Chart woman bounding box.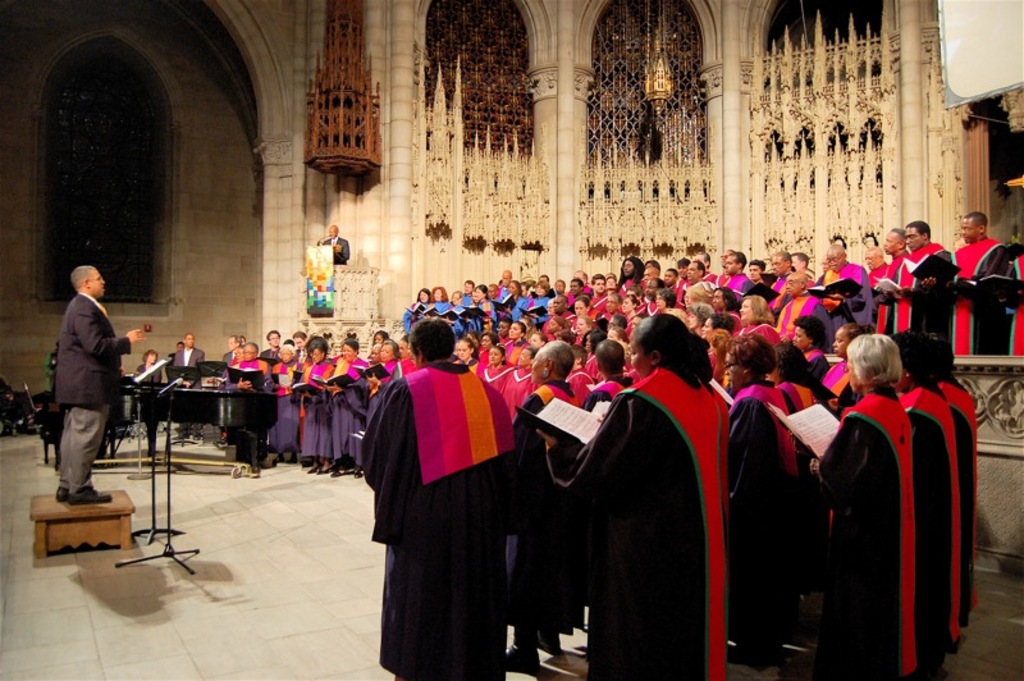
Charted: bbox(712, 335, 742, 385).
